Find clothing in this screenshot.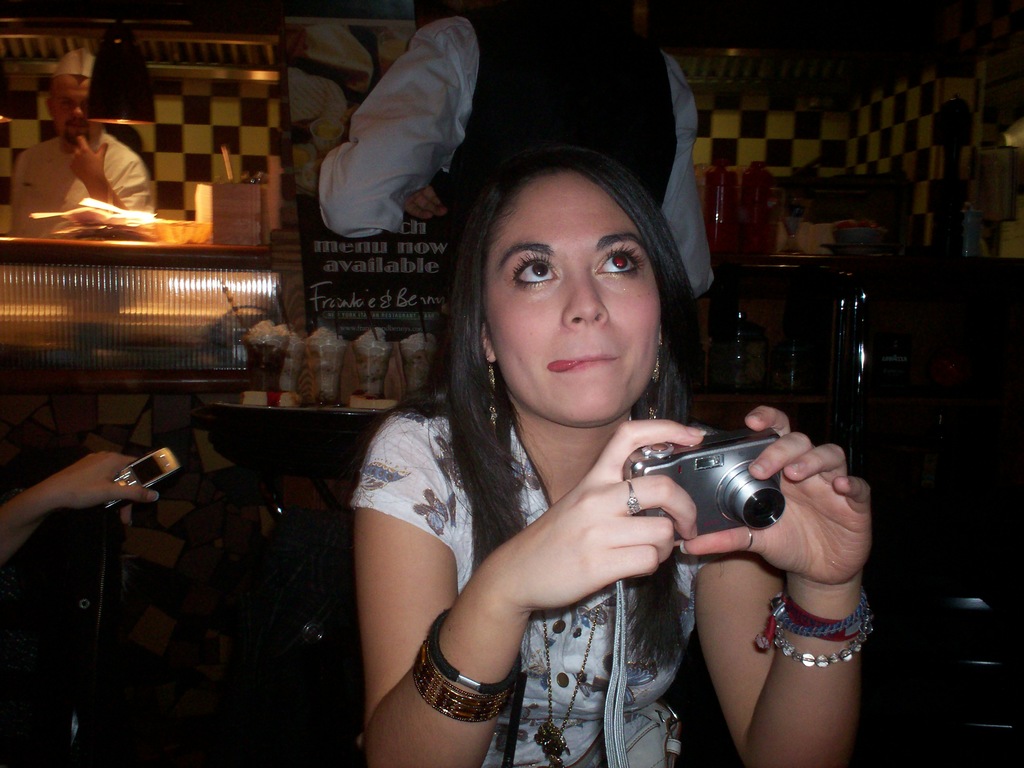
The bounding box for clothing is region(9, 124, 161, 236).
